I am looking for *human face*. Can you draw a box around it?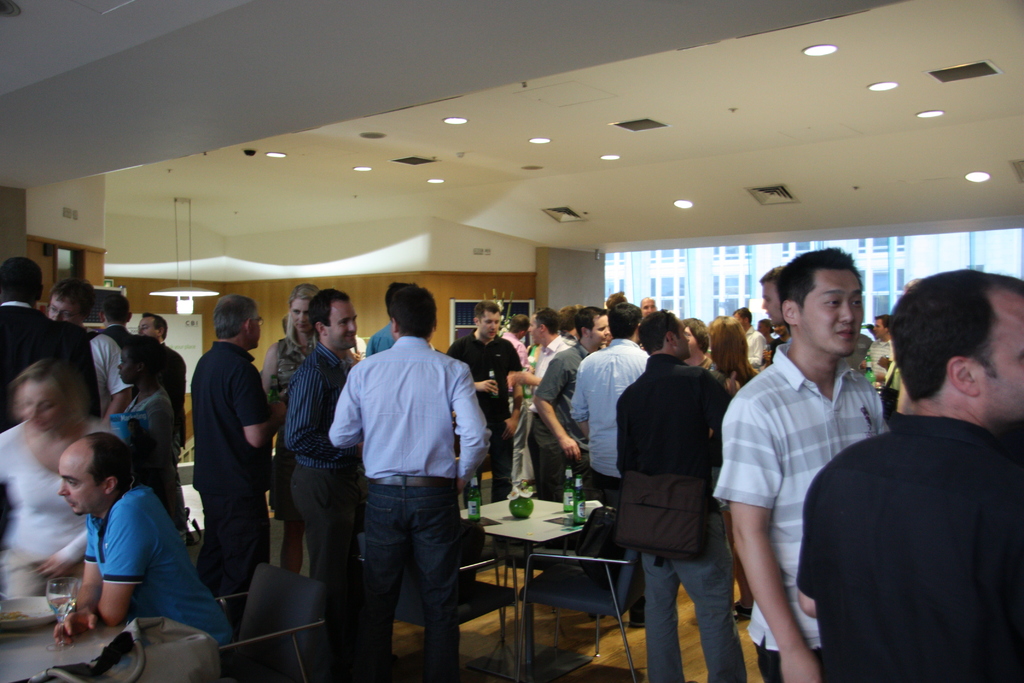
Sure, the bounding box is 528, 318, 543, 345.
